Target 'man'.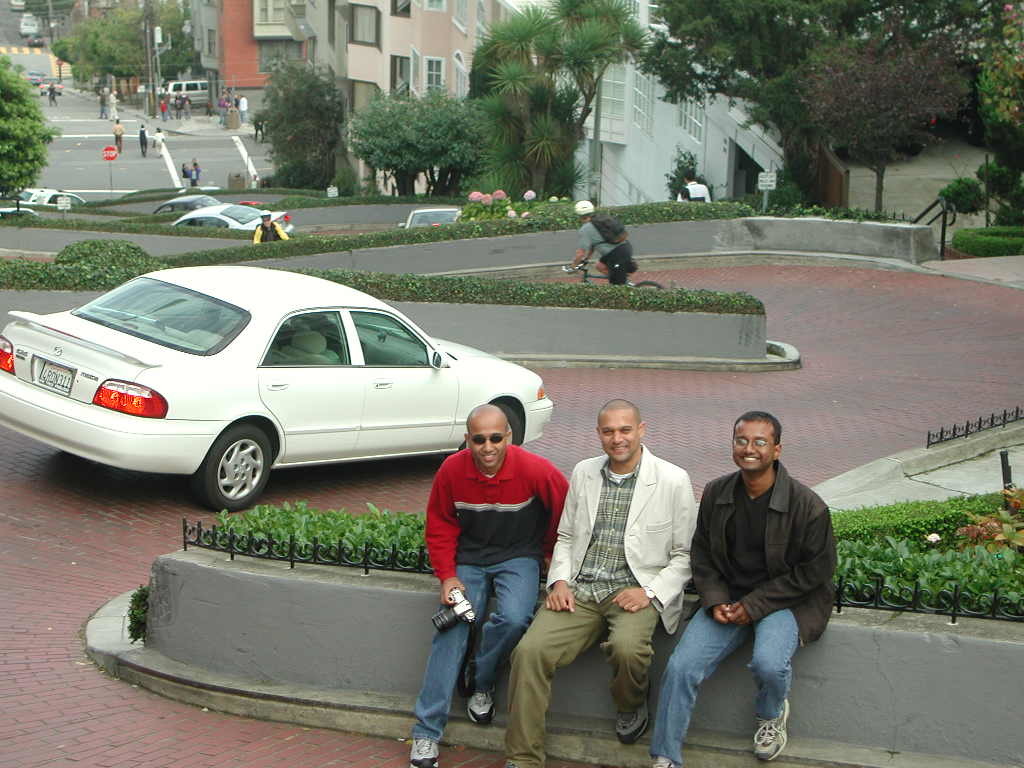
Target region: {"left": 401, "top": 396, "right": 571, "bottom": 767}.
